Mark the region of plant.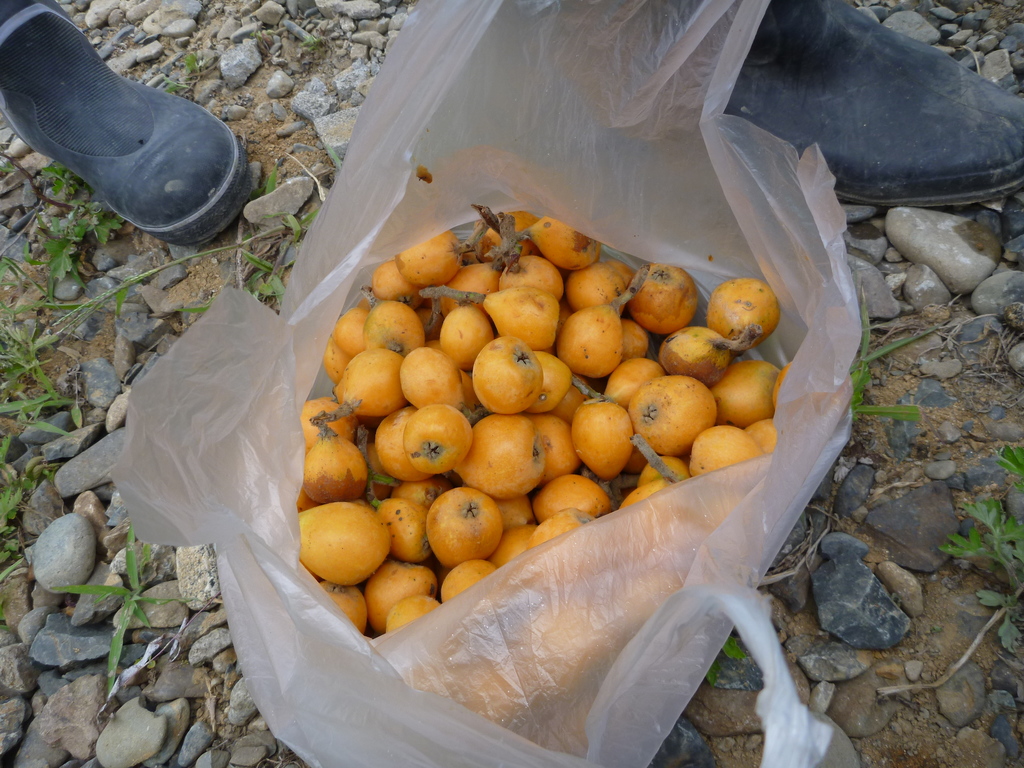
Region: [x1=0, y1=304, x2=93, y2=579].
